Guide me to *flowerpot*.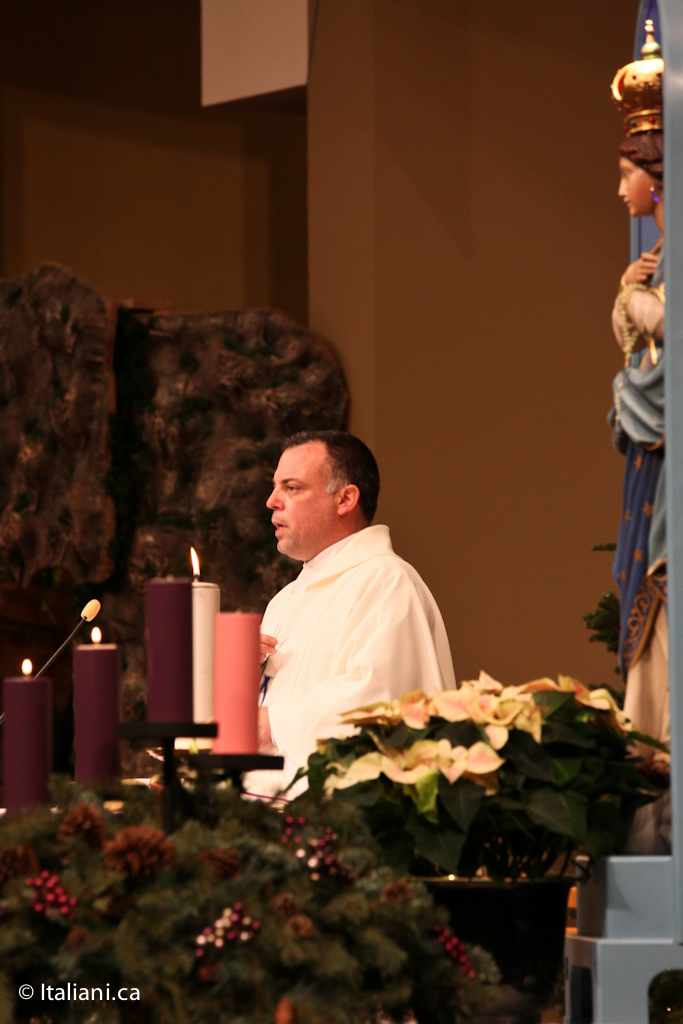
Guidance: x1=419, y1=803, x2=590, y2=1005.
